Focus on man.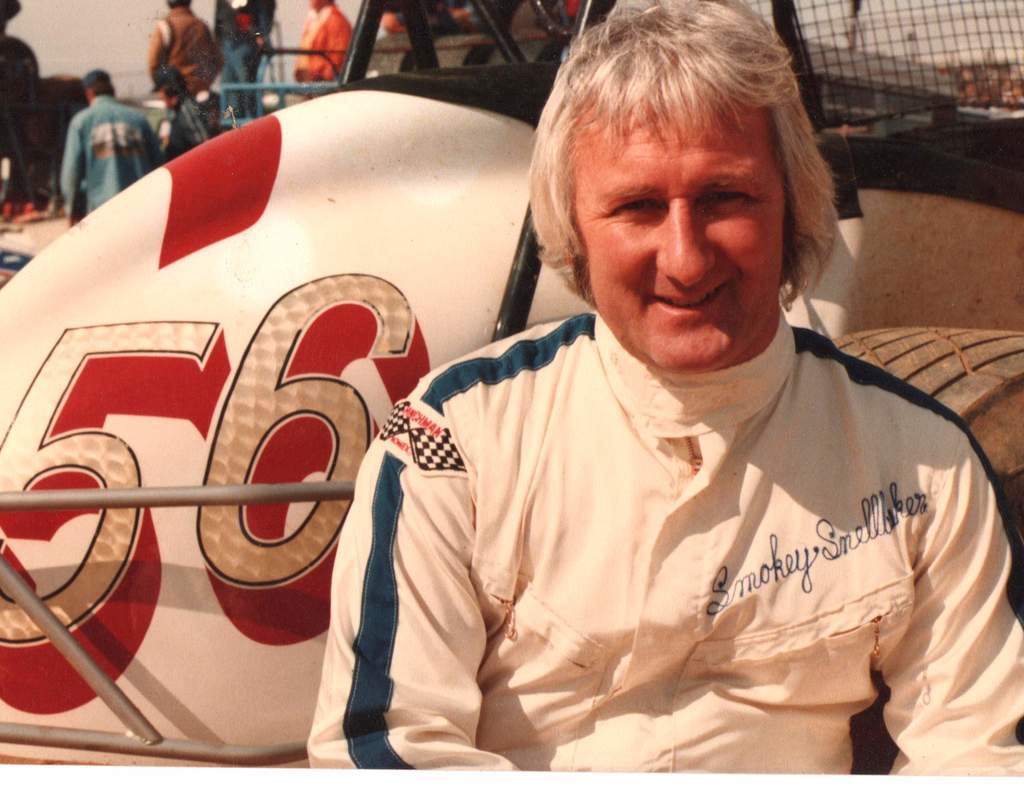
Focused at BBox(241, 42, 989, 778).
